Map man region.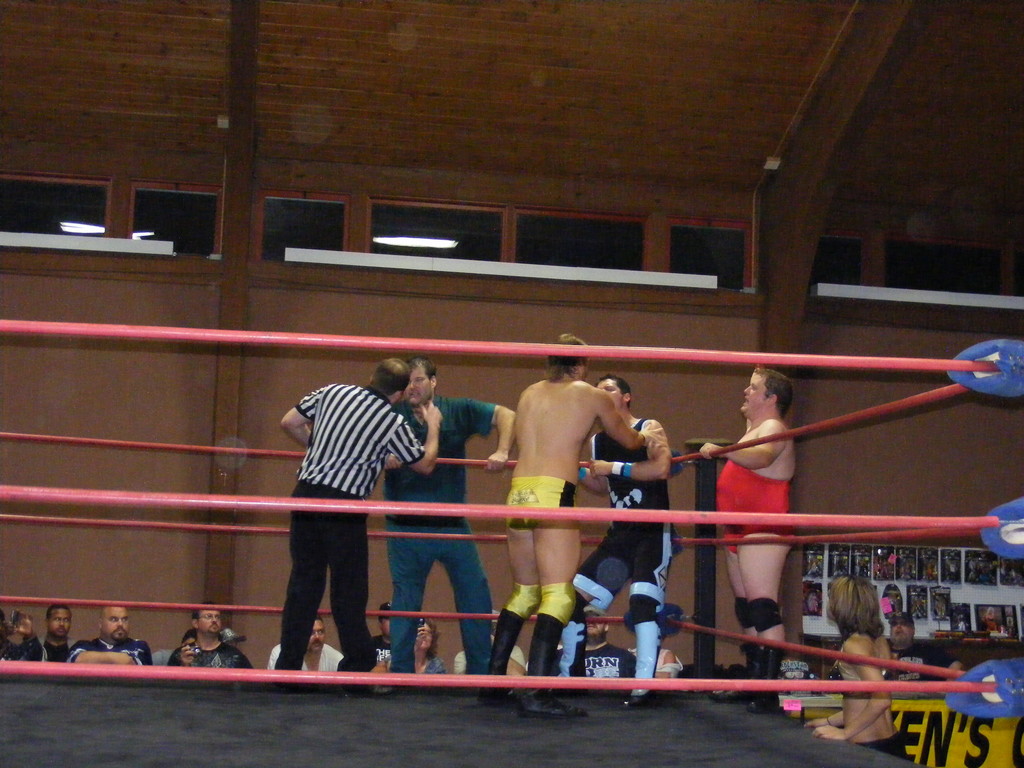
Mapped to [884,586,911,610].
